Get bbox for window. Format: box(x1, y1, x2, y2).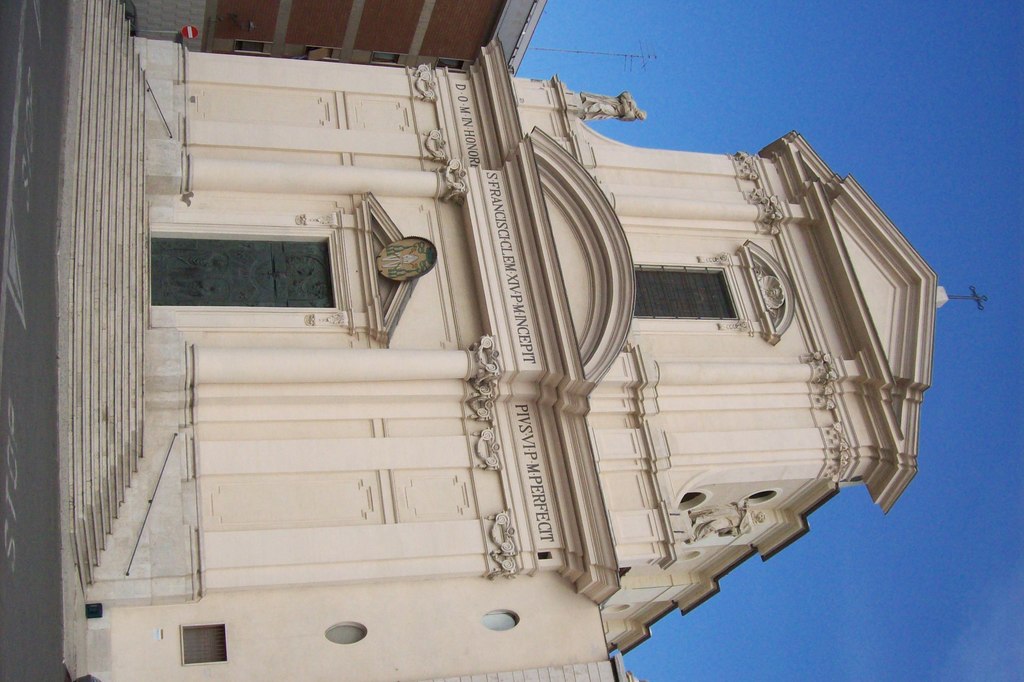
box(634, 266, 741, 320).
